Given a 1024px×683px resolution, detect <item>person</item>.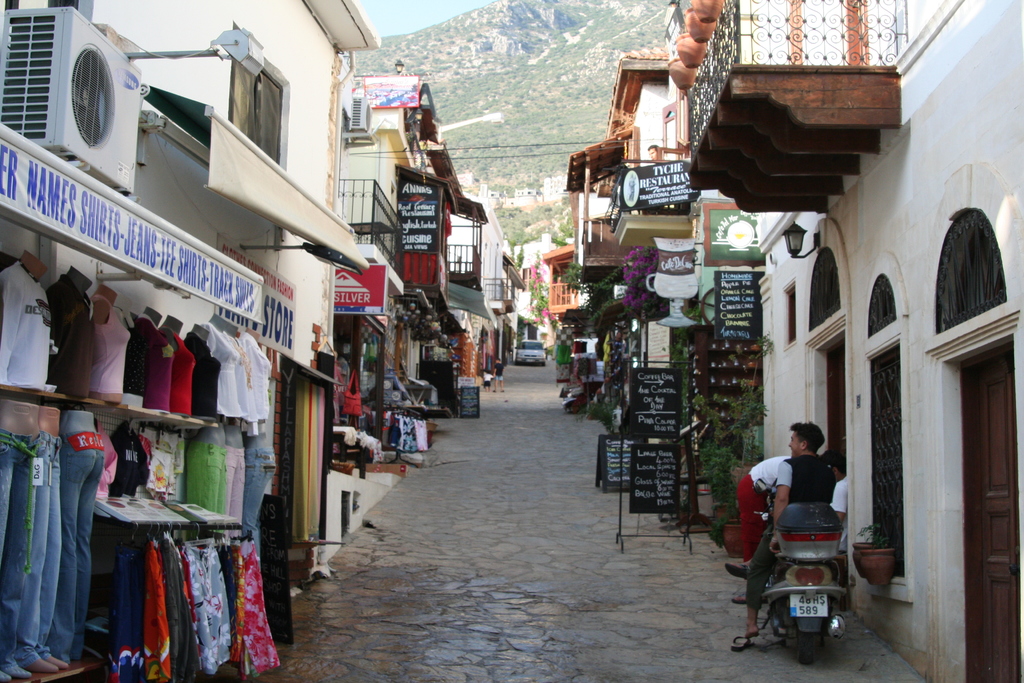
(left=646, top=146, right=665, bottom=167).
